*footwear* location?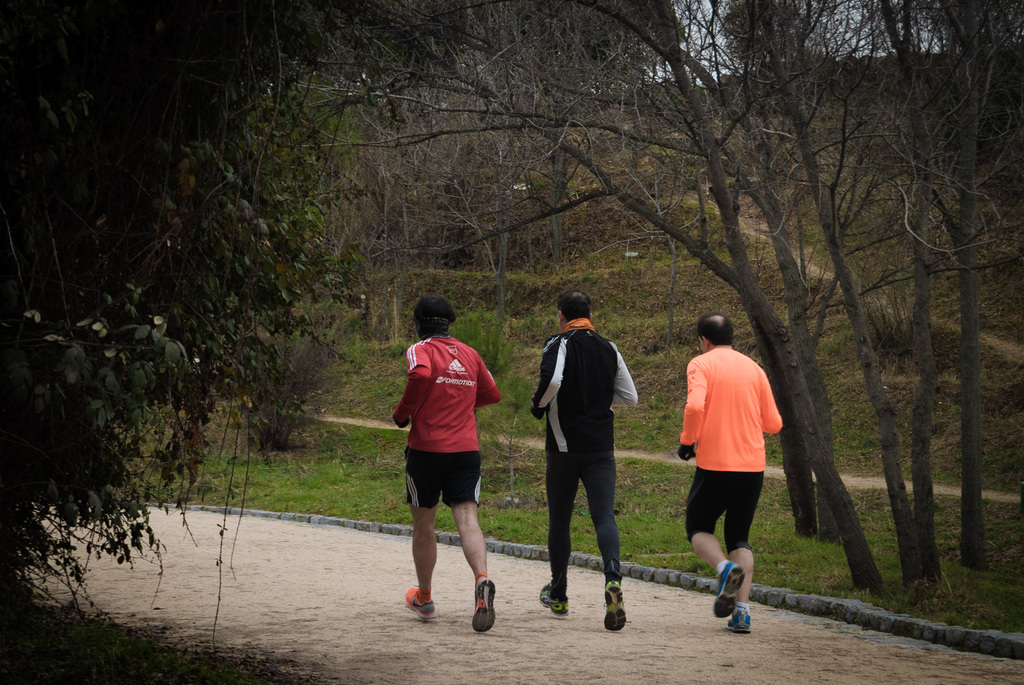
box=[474, 577, 498, 629]
